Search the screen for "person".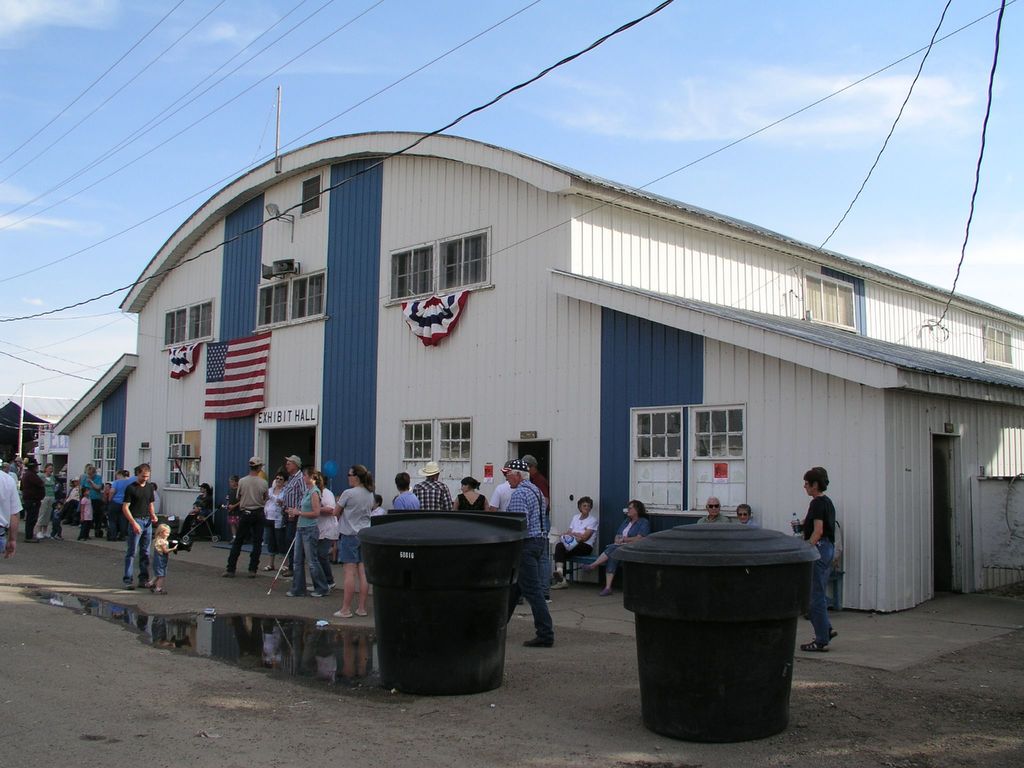
Found at l=492, t=472, r=515, b=515.
